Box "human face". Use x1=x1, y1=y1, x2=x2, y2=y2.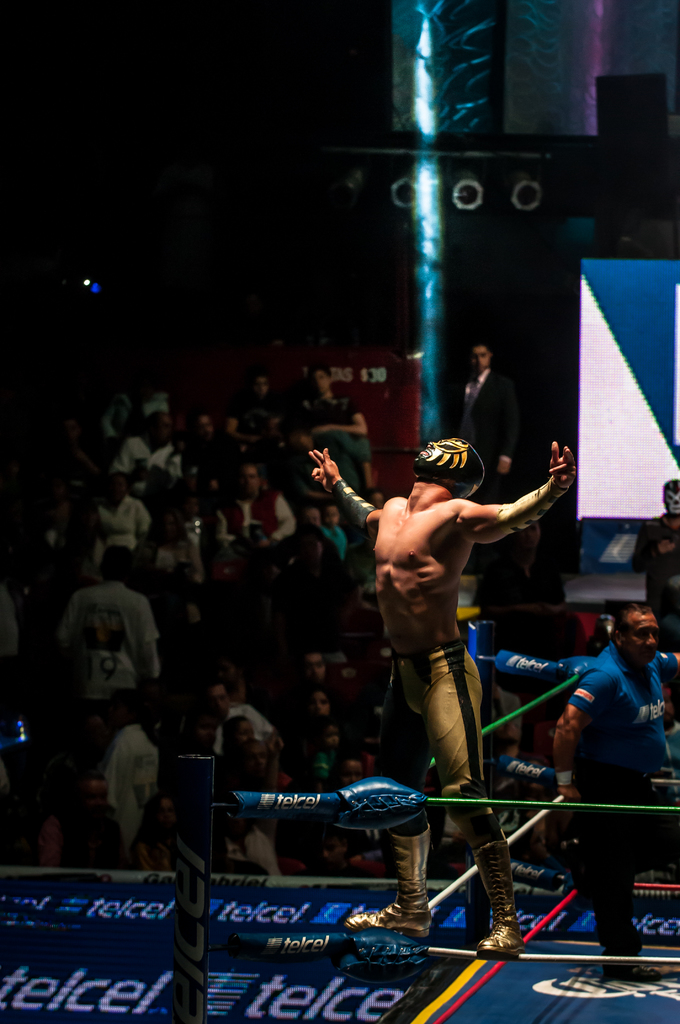
x1=473, y1=344, x2=490, y2=368.
